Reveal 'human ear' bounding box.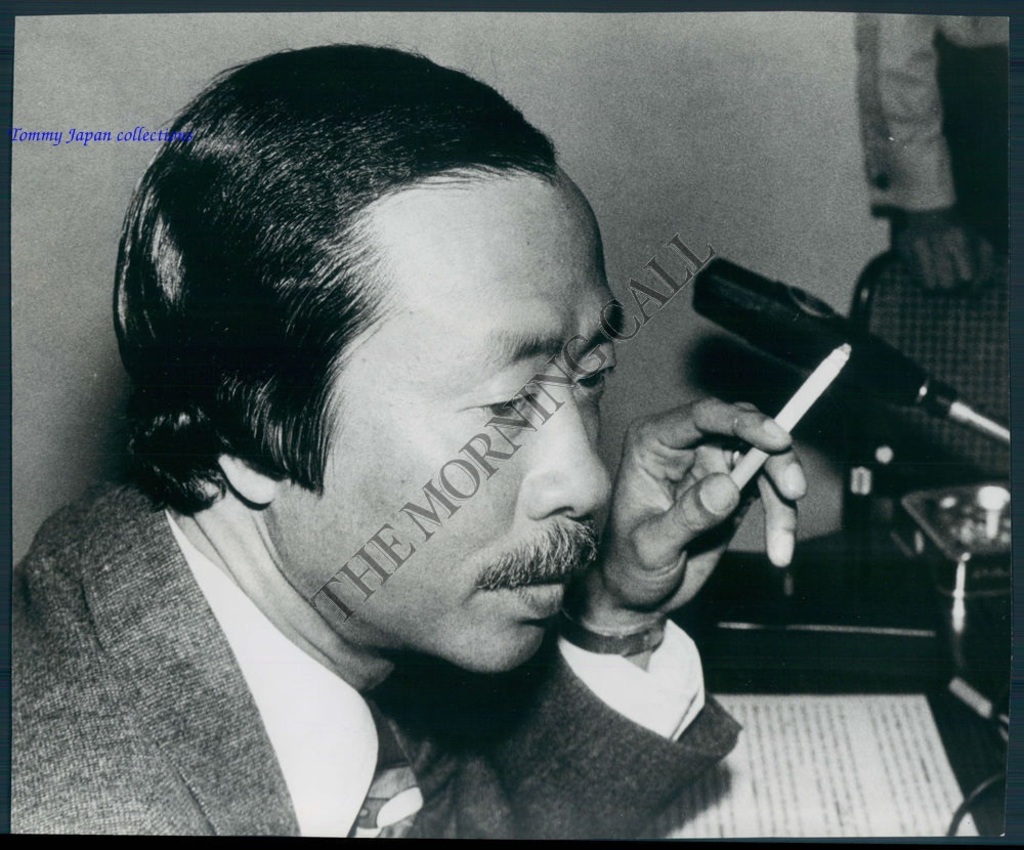
Revealed: left=219, top=455, right=276, bottom=505.
